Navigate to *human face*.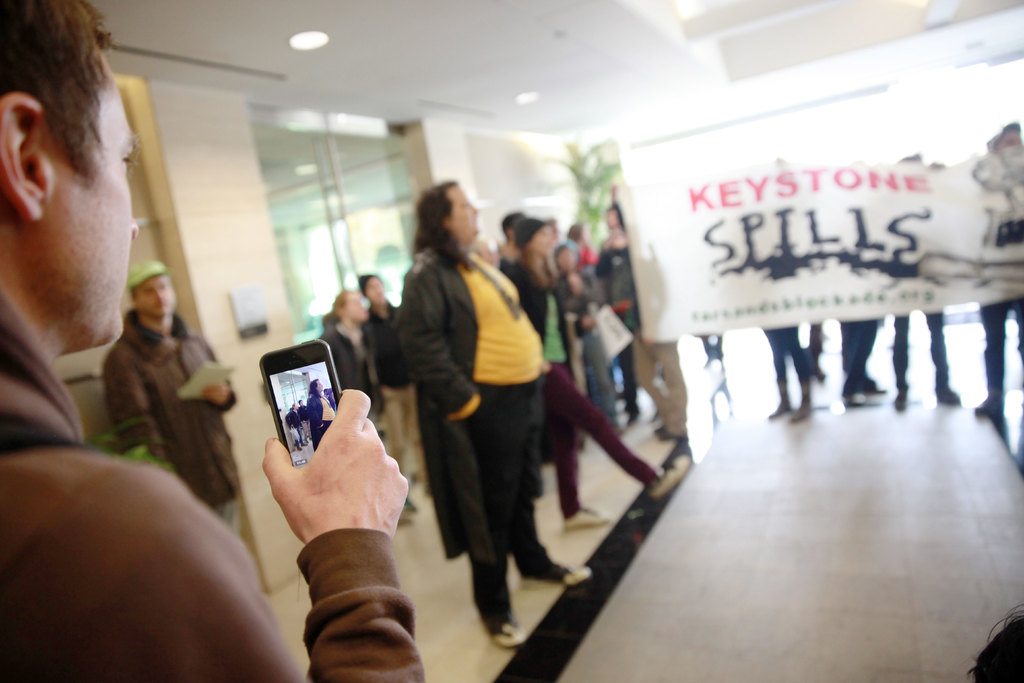
Navigation target: <box>444,186,483,244</box>.
